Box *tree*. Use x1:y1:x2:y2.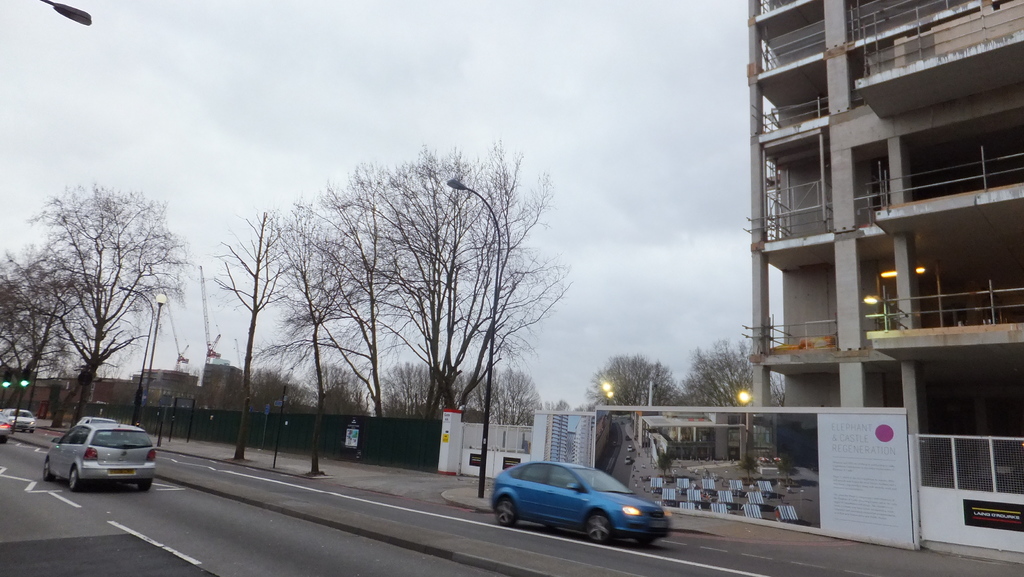
493:364:541:425.
